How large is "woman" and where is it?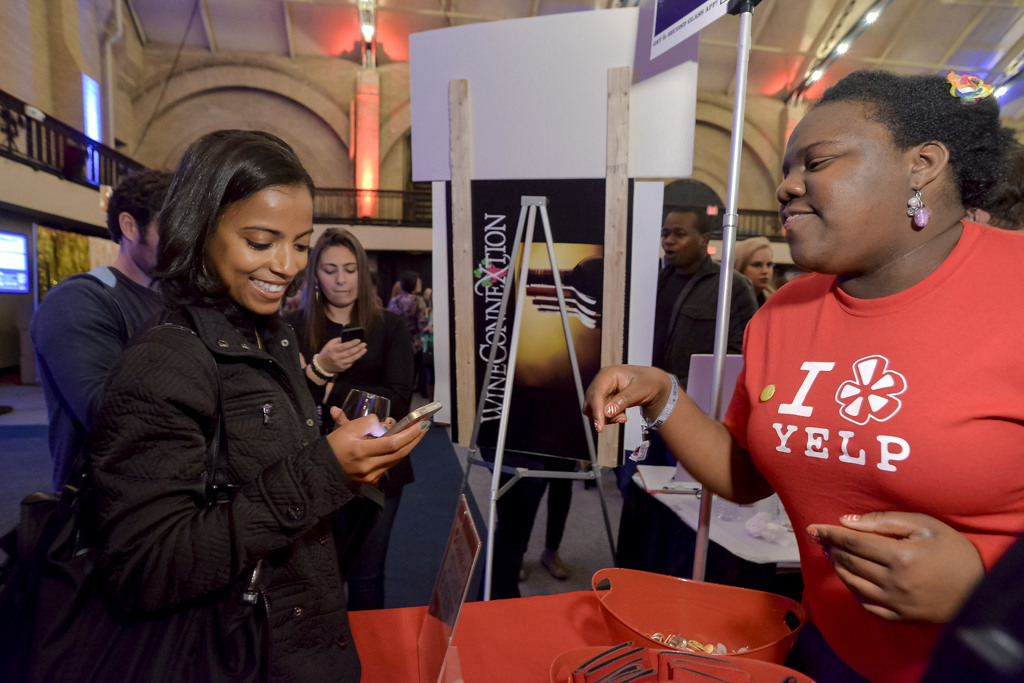
Bounding box: 51 118 383 682.
